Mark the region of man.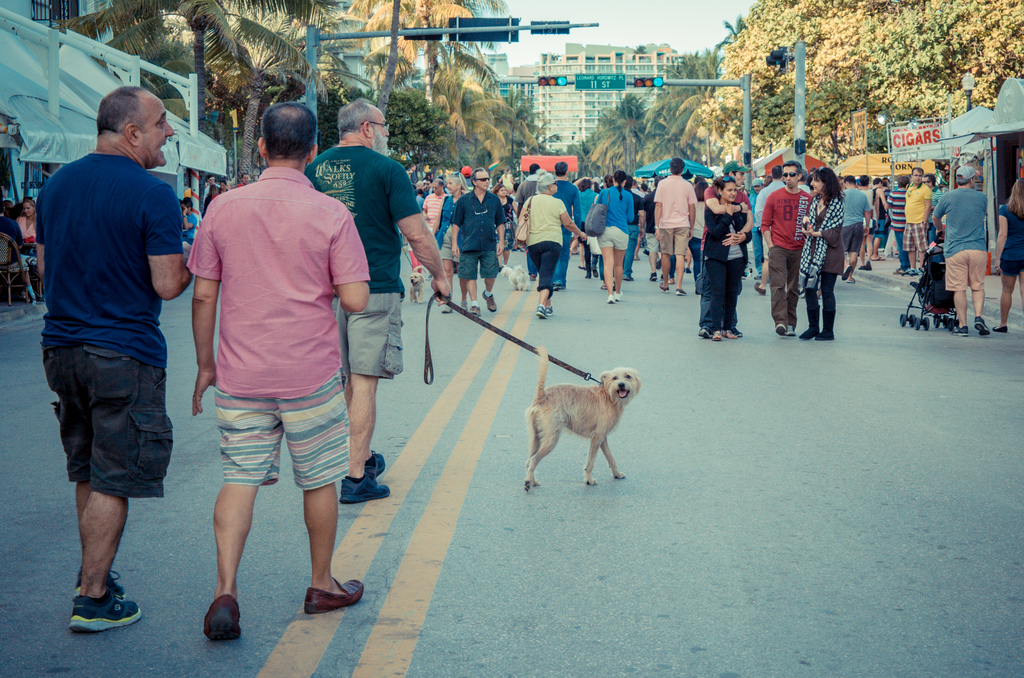
Region: detection(897, 163, 932, 268).
